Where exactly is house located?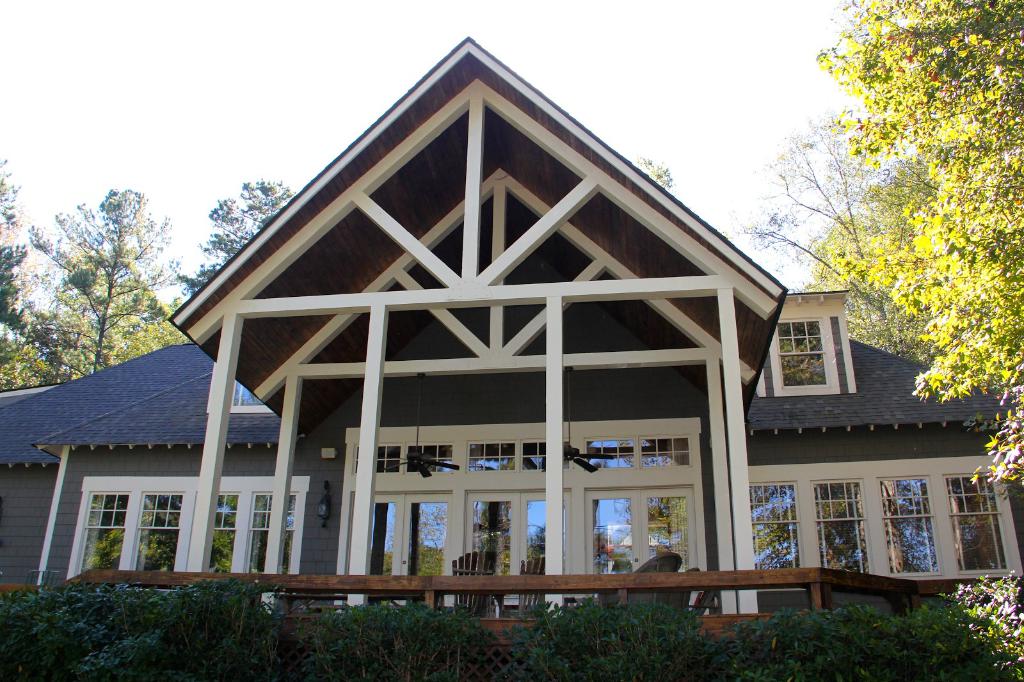
Its bounding box is BBox(0, 29, 1023, 653).
